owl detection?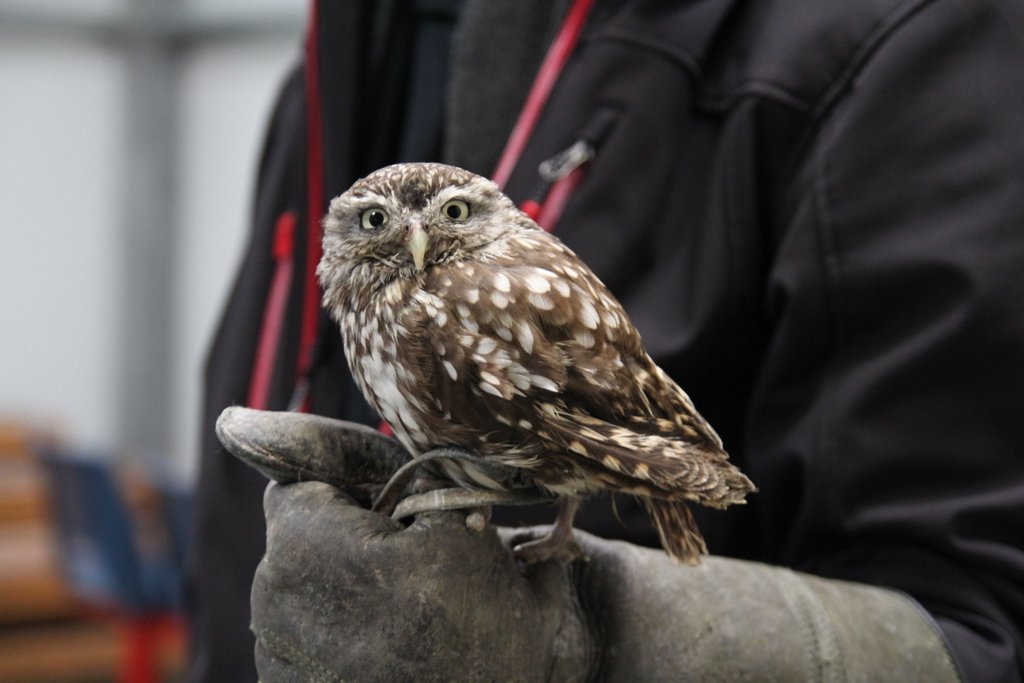
309,154,753,590
